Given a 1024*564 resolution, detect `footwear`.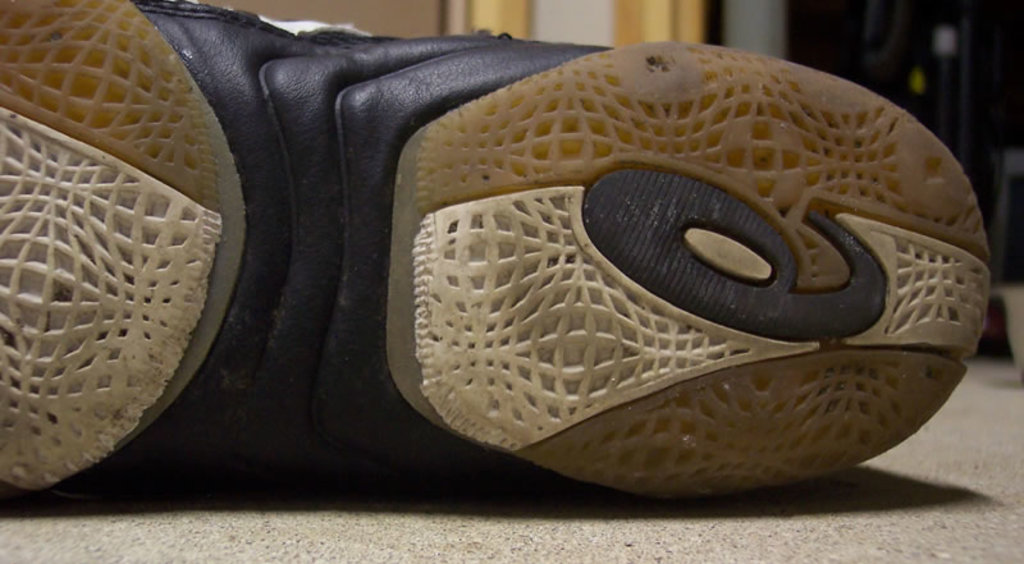
Rect(0, 0, 991, 510).
